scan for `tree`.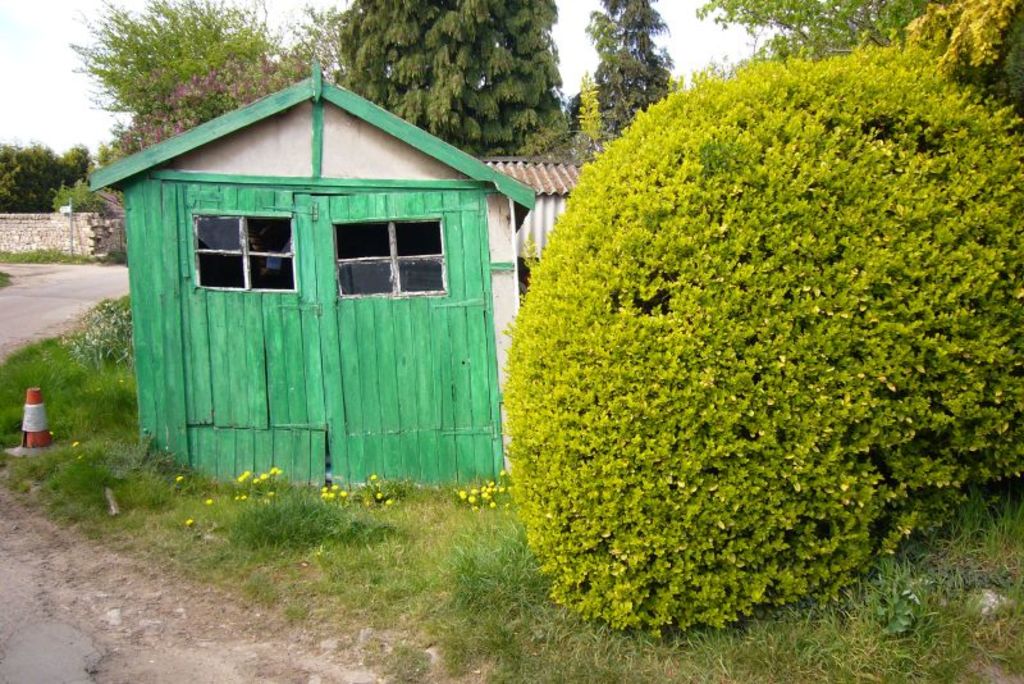
Scan result: (left=566, top=0, right=684, bottom=133).
